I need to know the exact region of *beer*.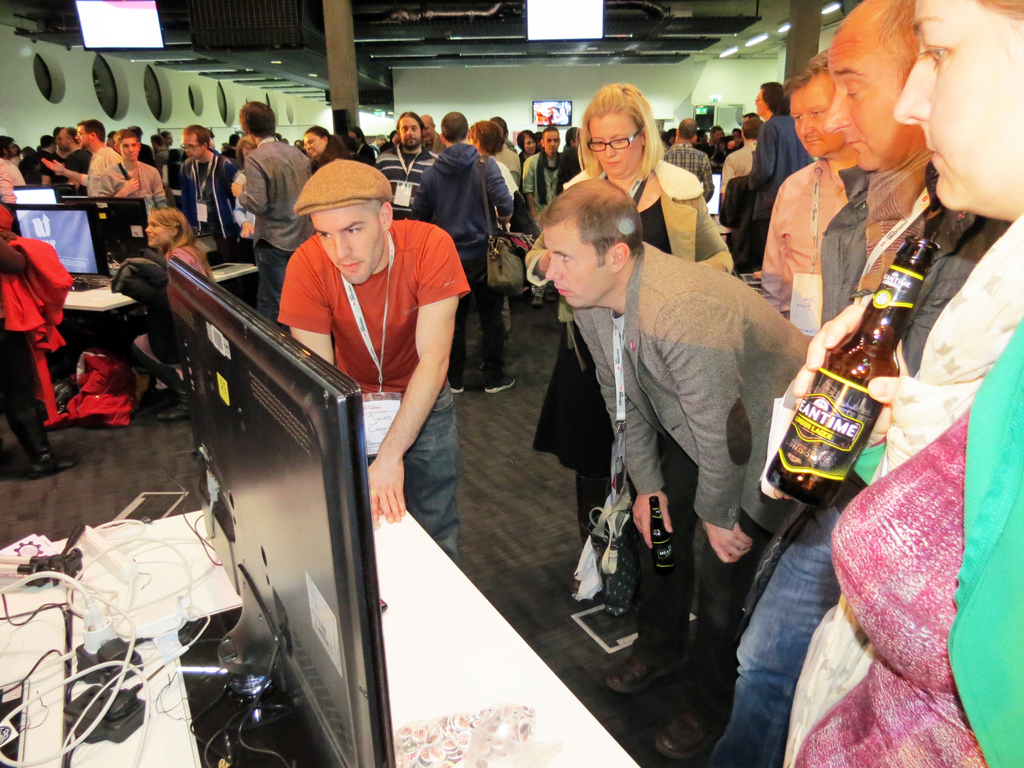
Region: [left=764, top=314, right=900, bottom=514].
